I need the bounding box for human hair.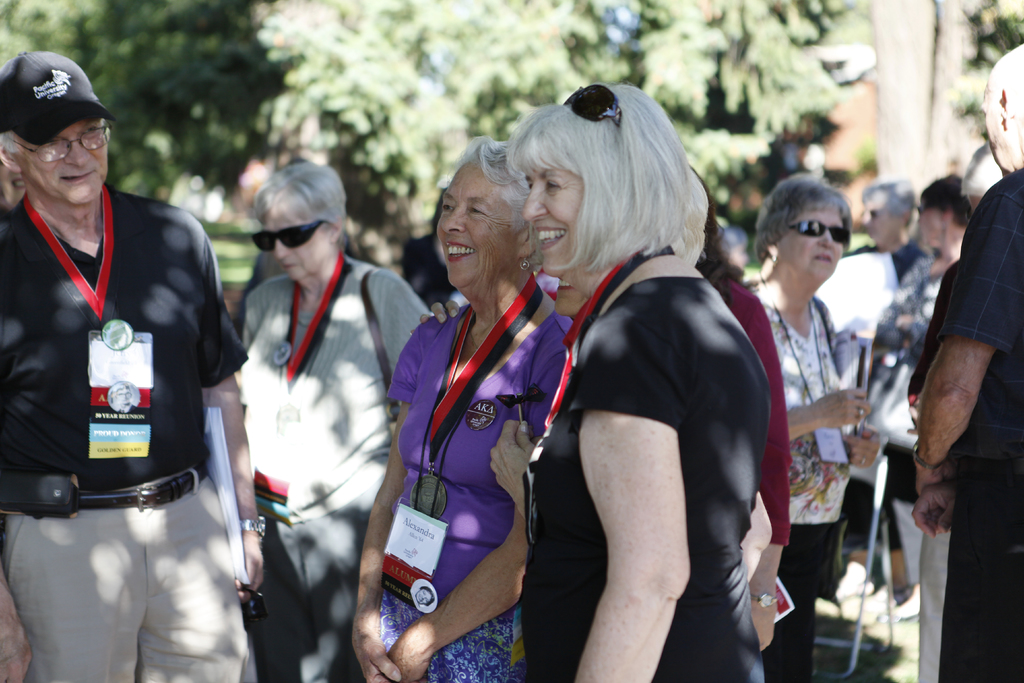
Here it is: 436:131:531:210.
